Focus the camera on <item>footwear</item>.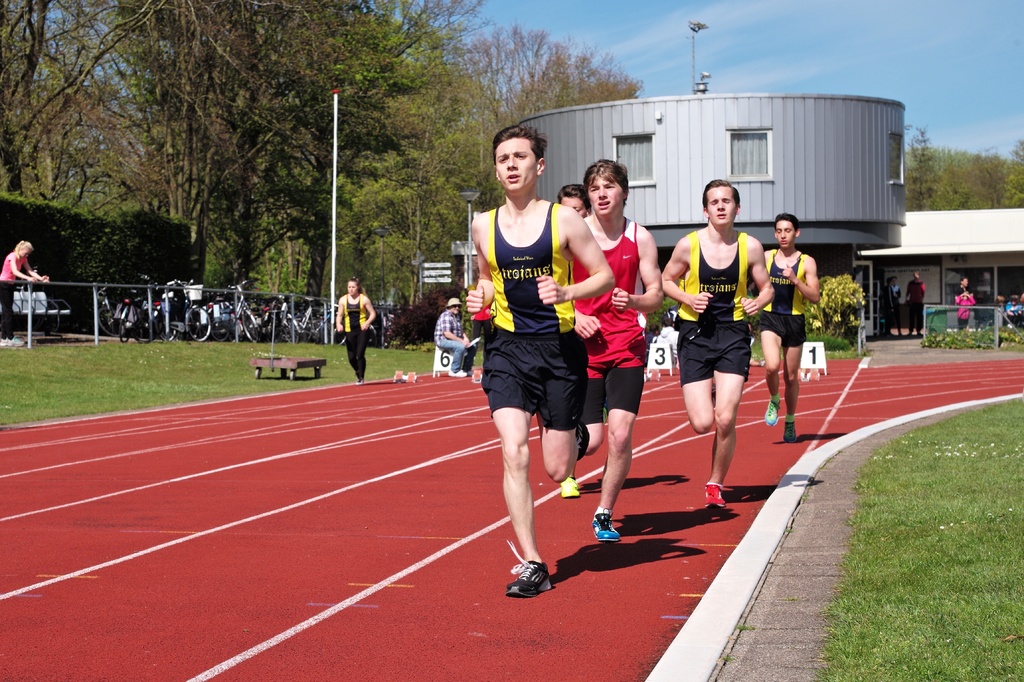
Focus region: x1=593 y1=518 x2=616 y2=540.
